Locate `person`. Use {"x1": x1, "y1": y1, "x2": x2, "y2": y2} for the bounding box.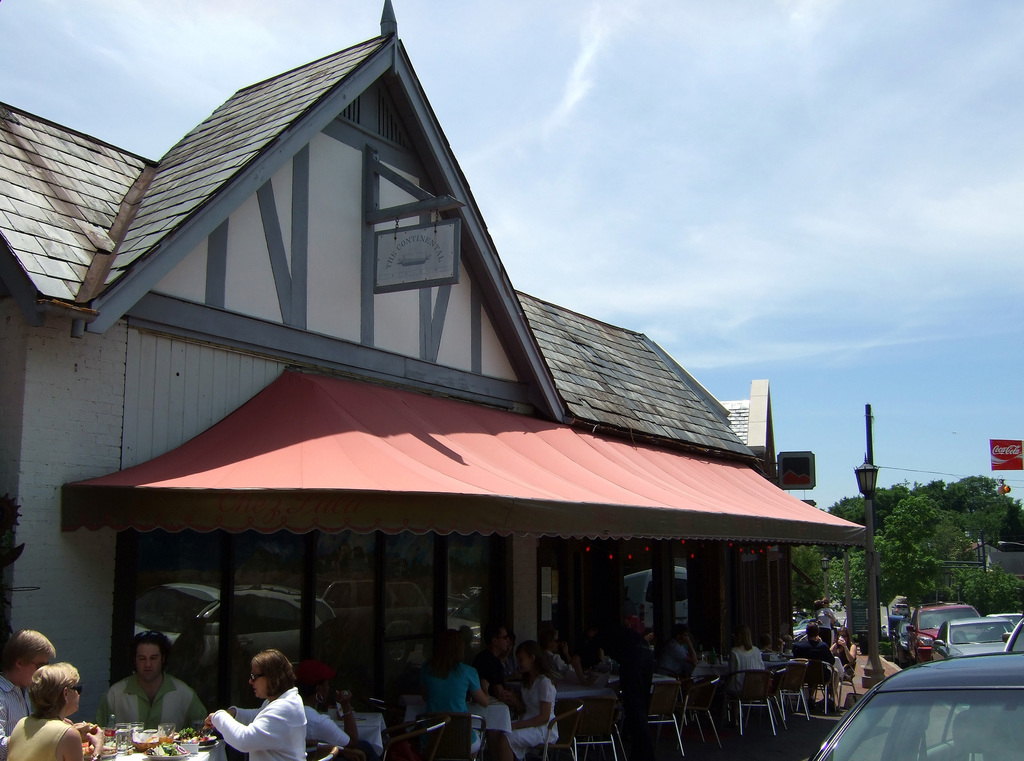
{"x1": 305, "y1": 659, "x2": 378, "y2": 760}.
